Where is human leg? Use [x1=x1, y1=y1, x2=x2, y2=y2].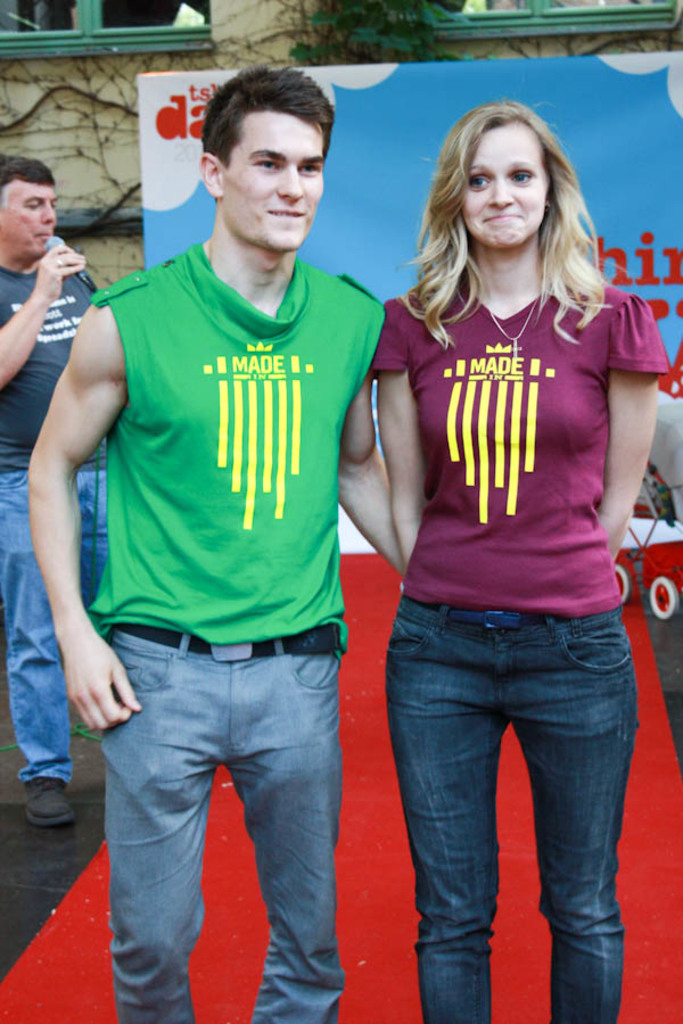
[x1=509, y1=609, x2=645, y2=1023].
